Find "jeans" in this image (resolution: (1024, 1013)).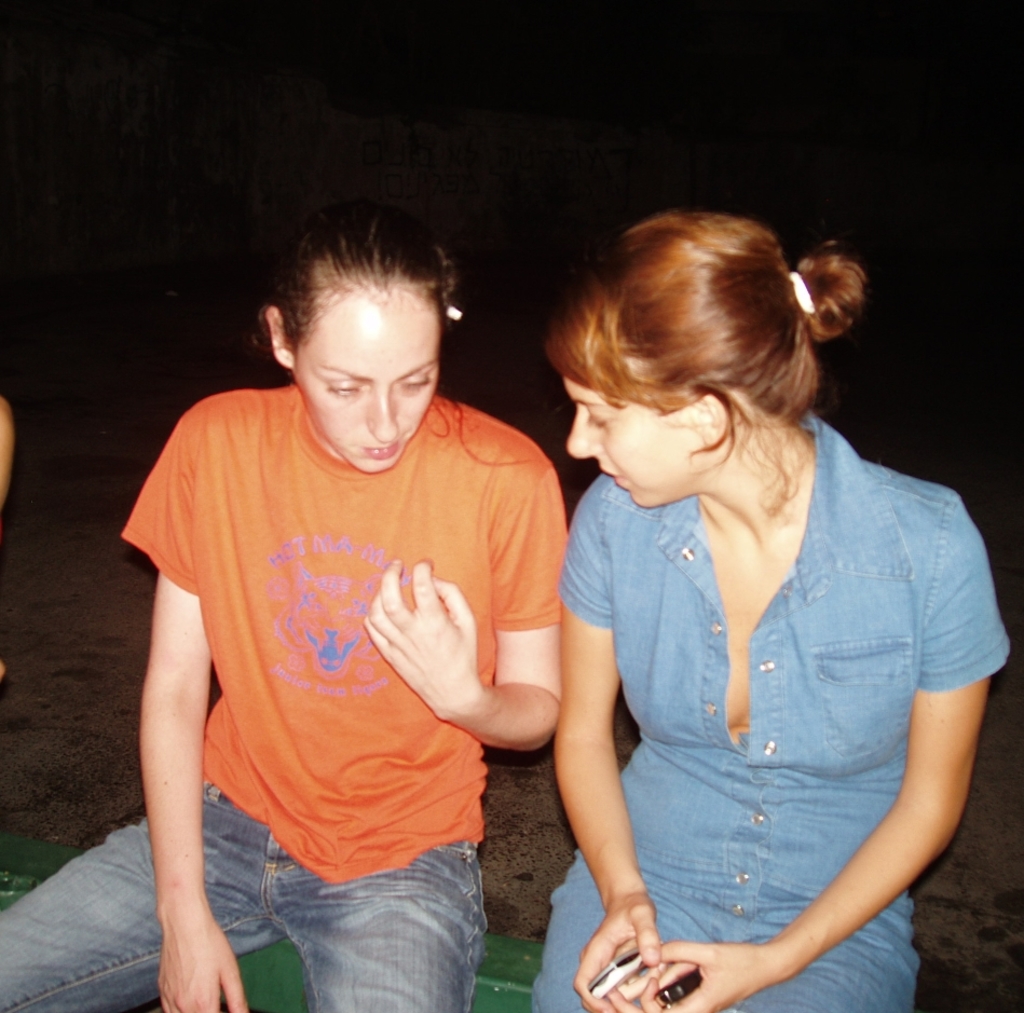
<region>0, 782, 487, 1012</region>.
